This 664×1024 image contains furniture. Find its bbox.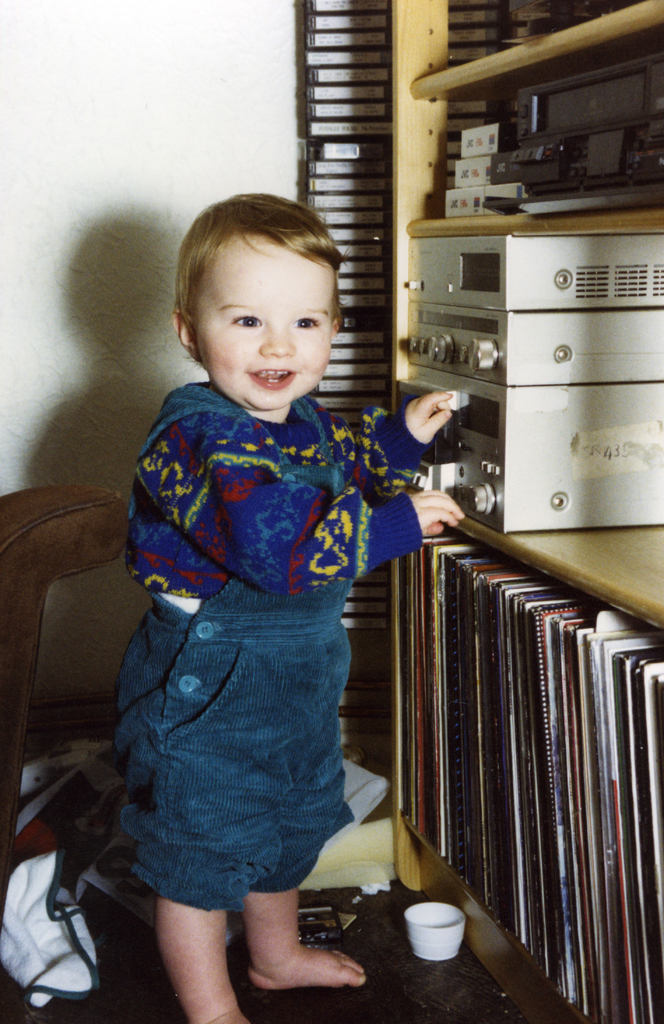
box=[0, 484, 131, 888].
